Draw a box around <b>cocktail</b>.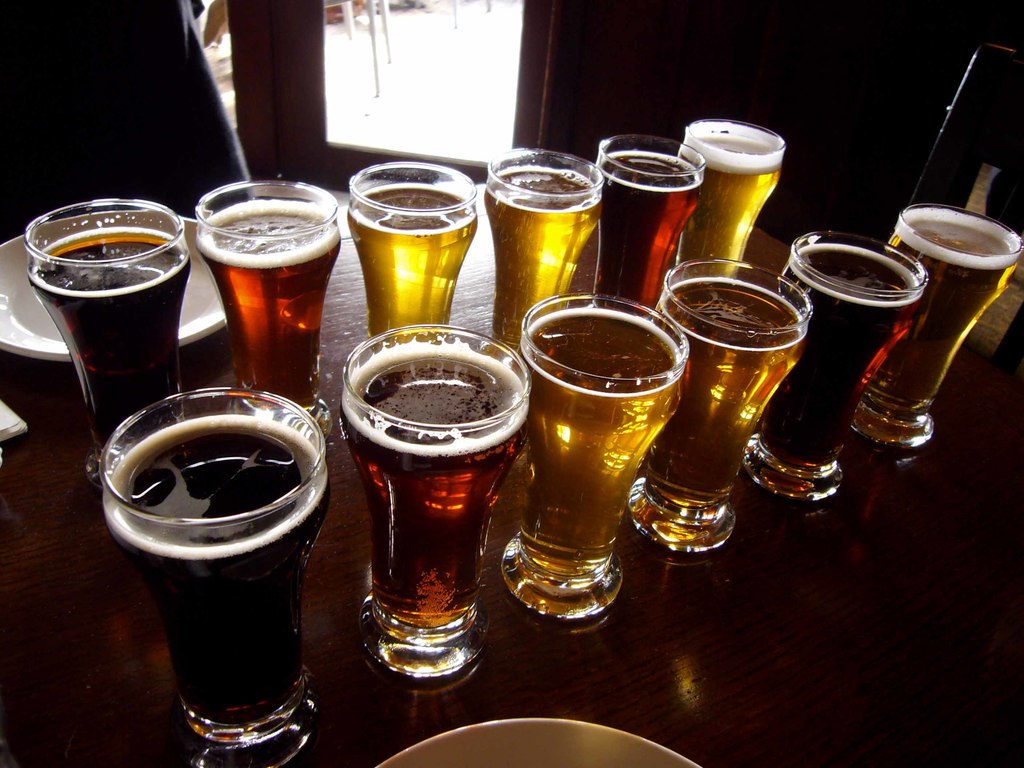
488/143/603/349.
